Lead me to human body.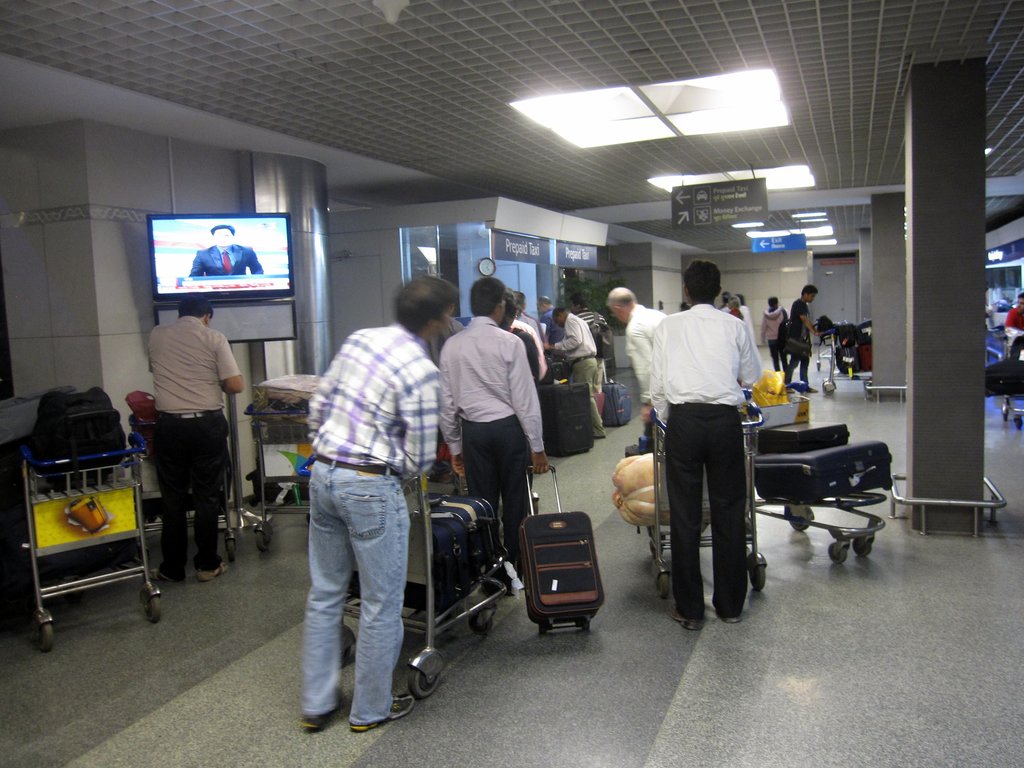
Lead to rect(297, 271, 445, 732).
